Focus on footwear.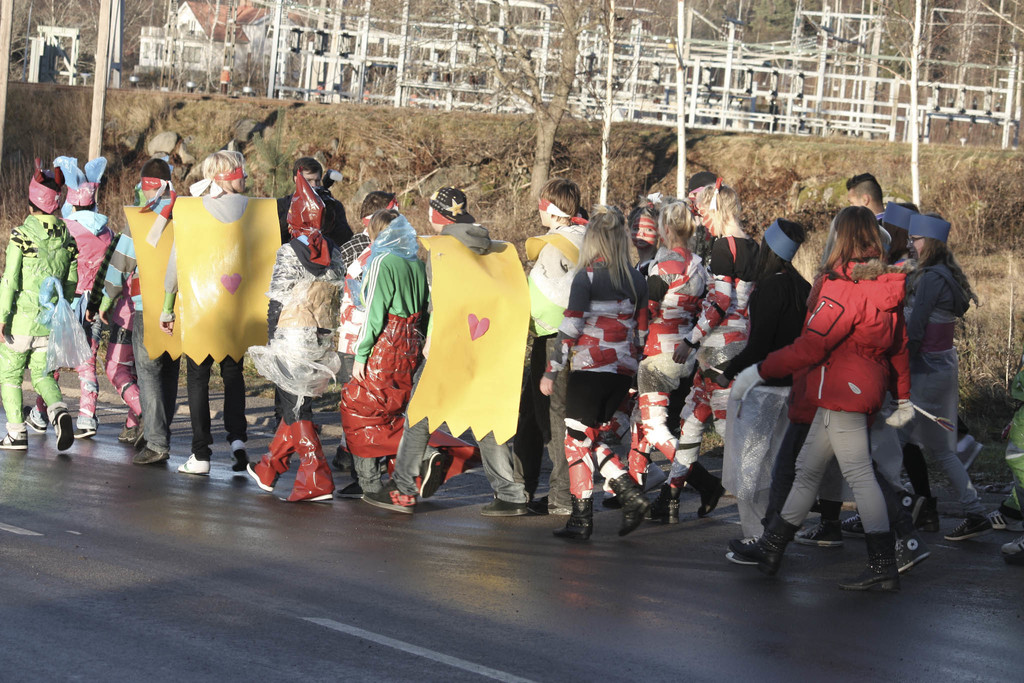
Focused at {"left": 726, "top": 537, "right": 758, "bottom": 565}.
